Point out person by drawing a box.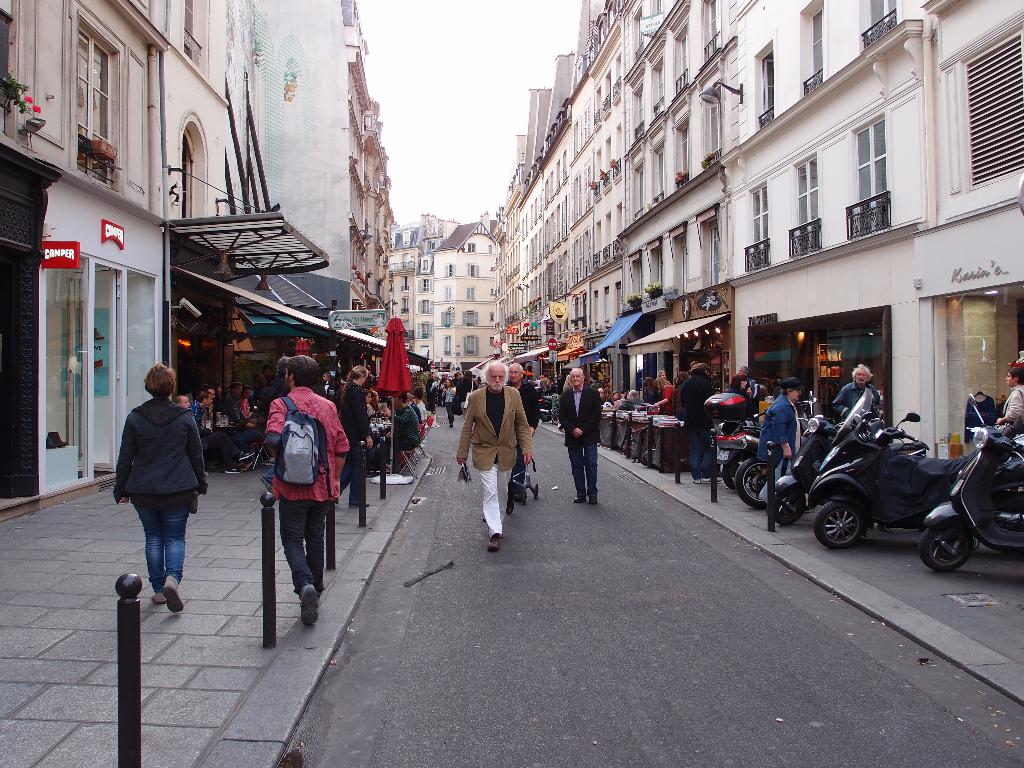
crop(200, 385, 216, 438).
